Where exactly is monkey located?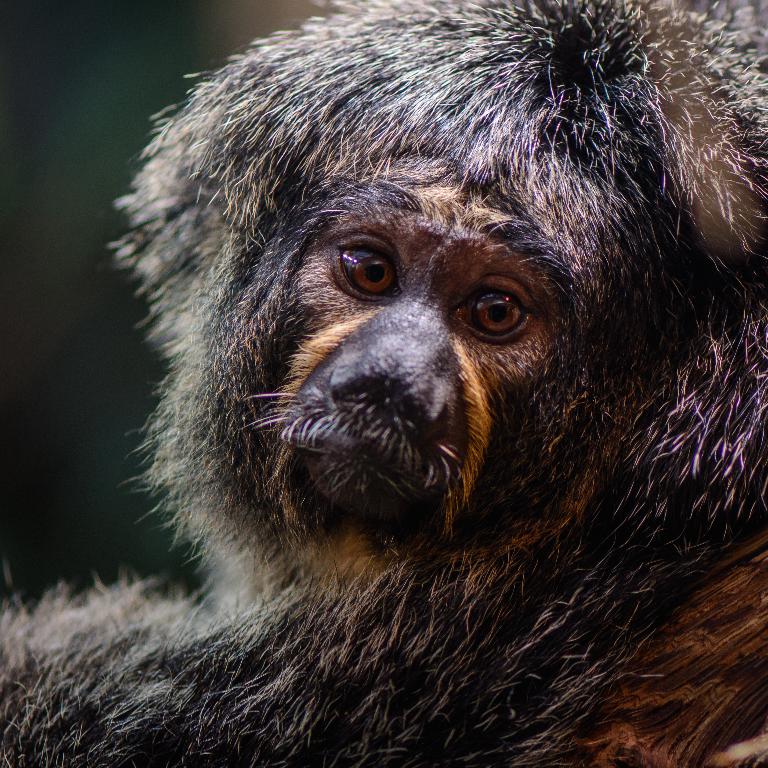
Its bounding box is [left=0, top=0, right=767, bottom=767].
